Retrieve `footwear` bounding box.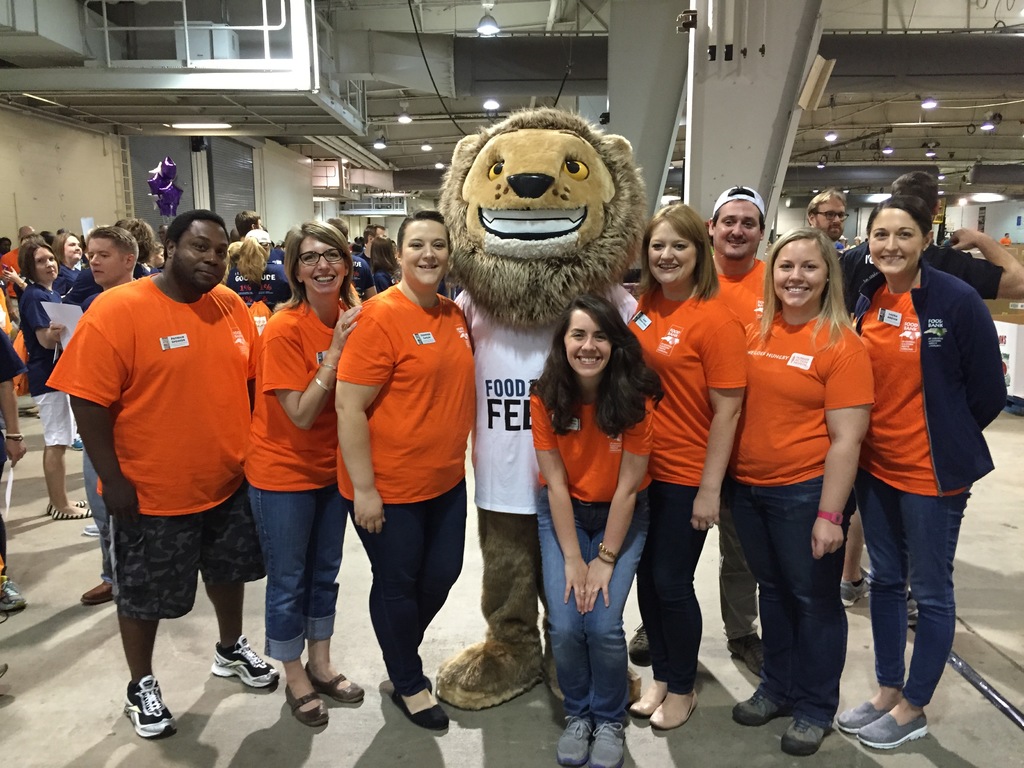
Bounding box: {"left": 0, "top": 579, "right": 25, "bottom": 623}.
